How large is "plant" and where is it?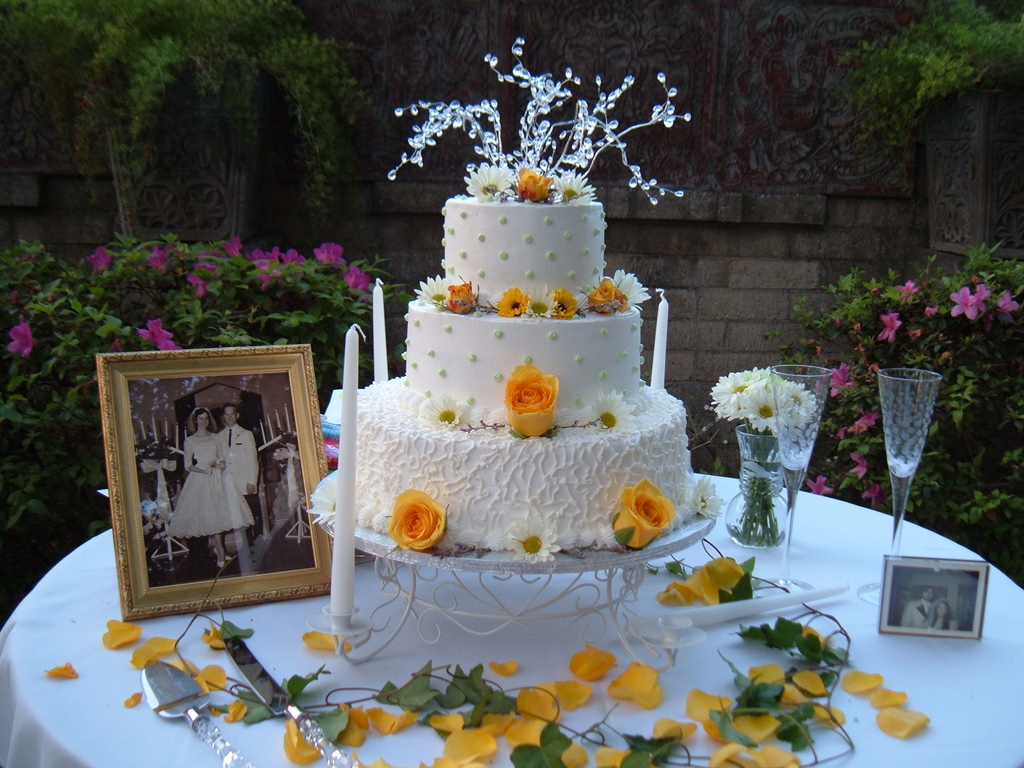
Bounding box: (x1=764, y1=237, x2=1023, y2=497).
